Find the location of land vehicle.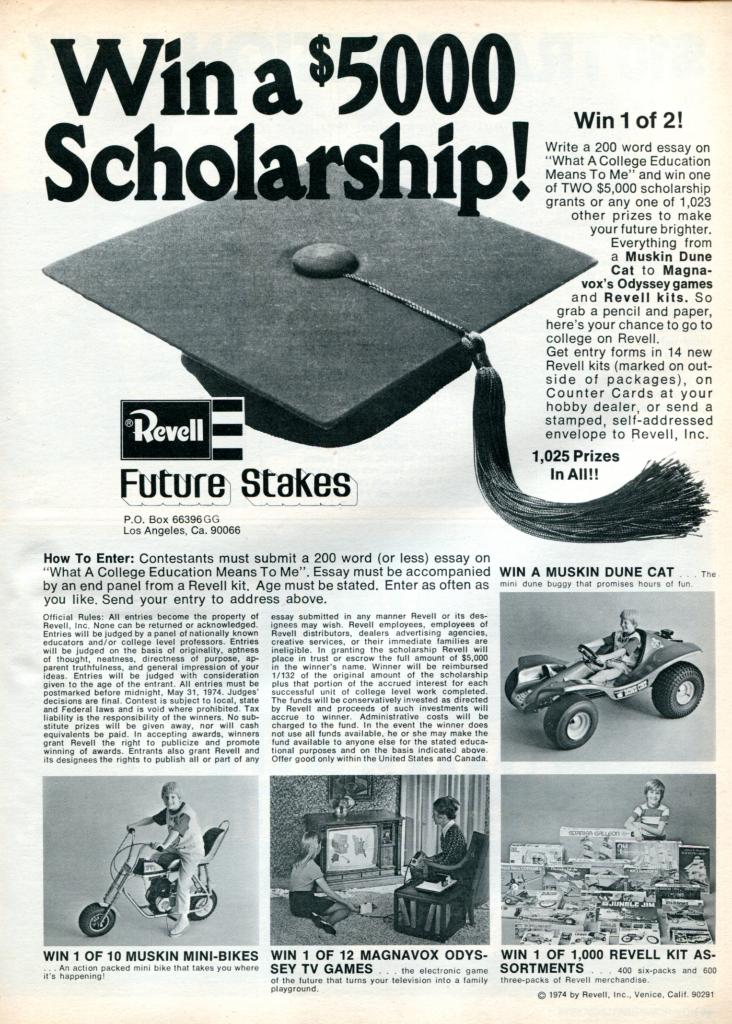
Location: l=518, t=619, r=706, b=753.
